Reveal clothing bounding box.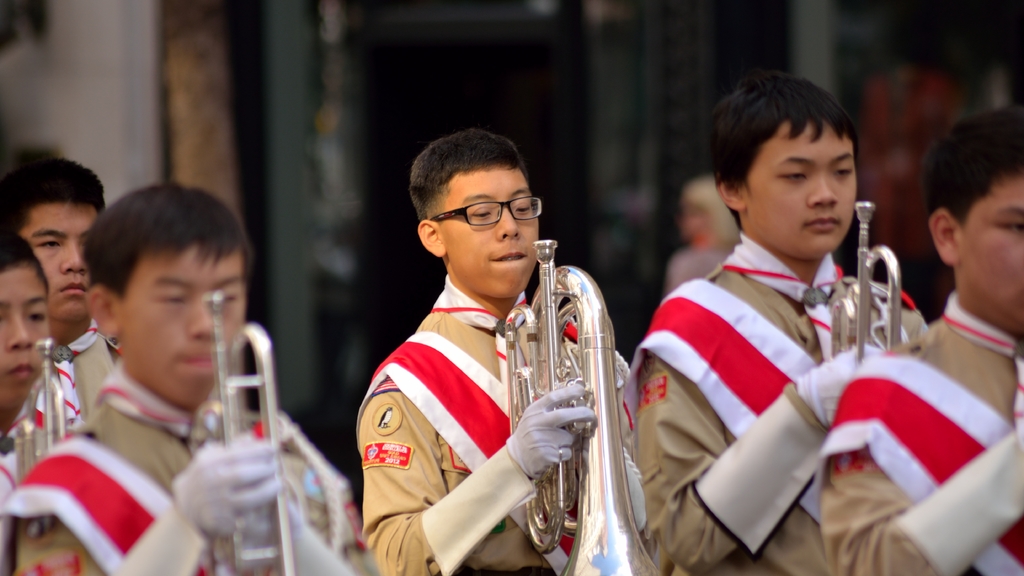
Revealed: box=[20, 307, 122, 442].
